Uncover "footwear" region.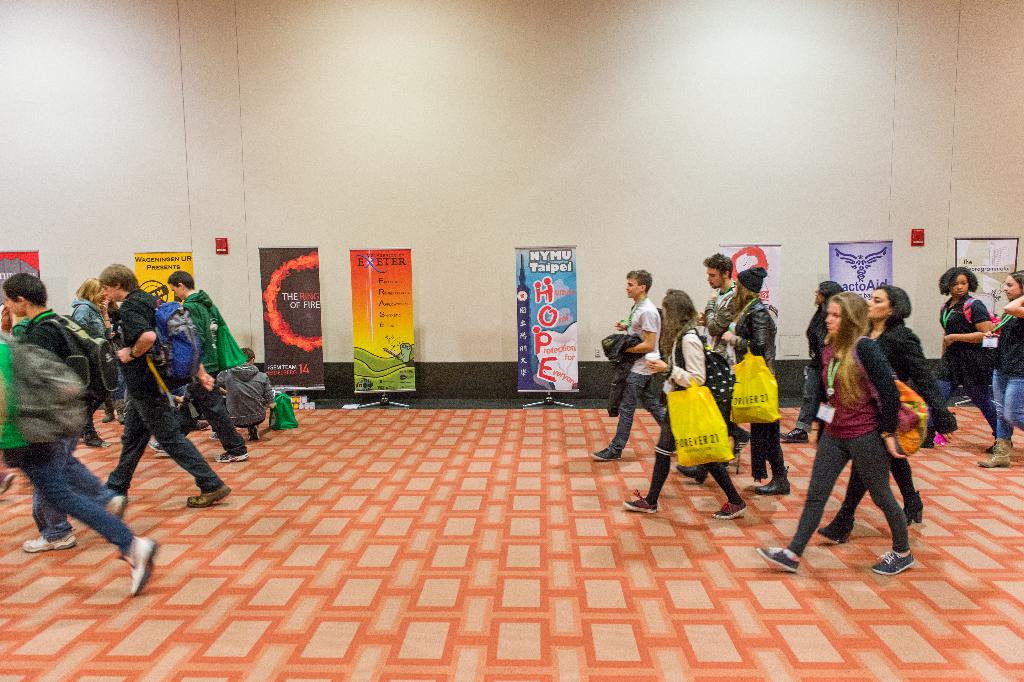
Uncovered: locate(188, 481, 233, 505).
